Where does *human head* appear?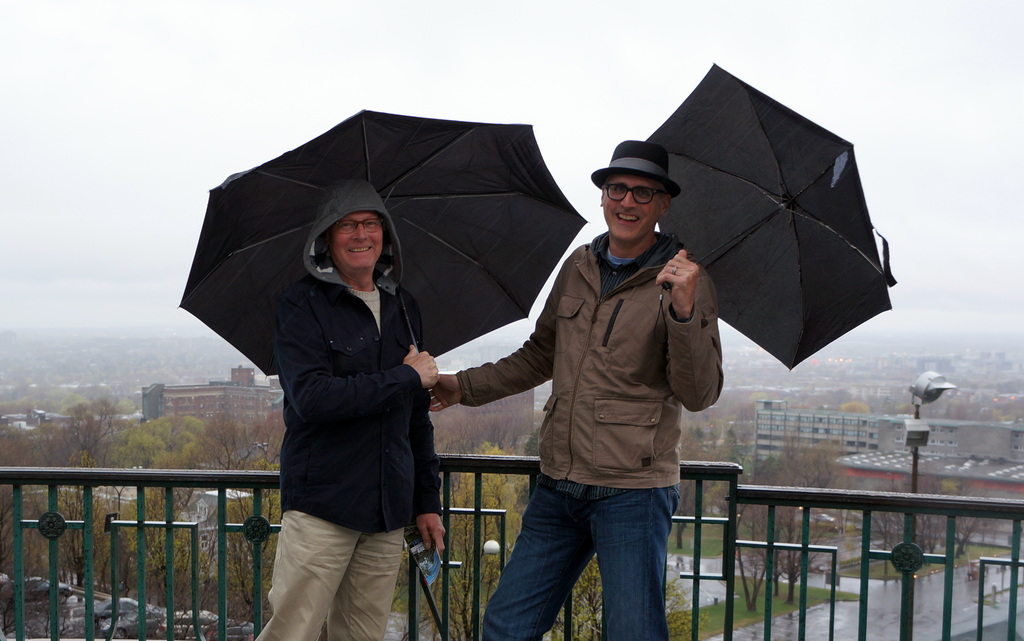
Appears at region(600, 136, 671, 245).
